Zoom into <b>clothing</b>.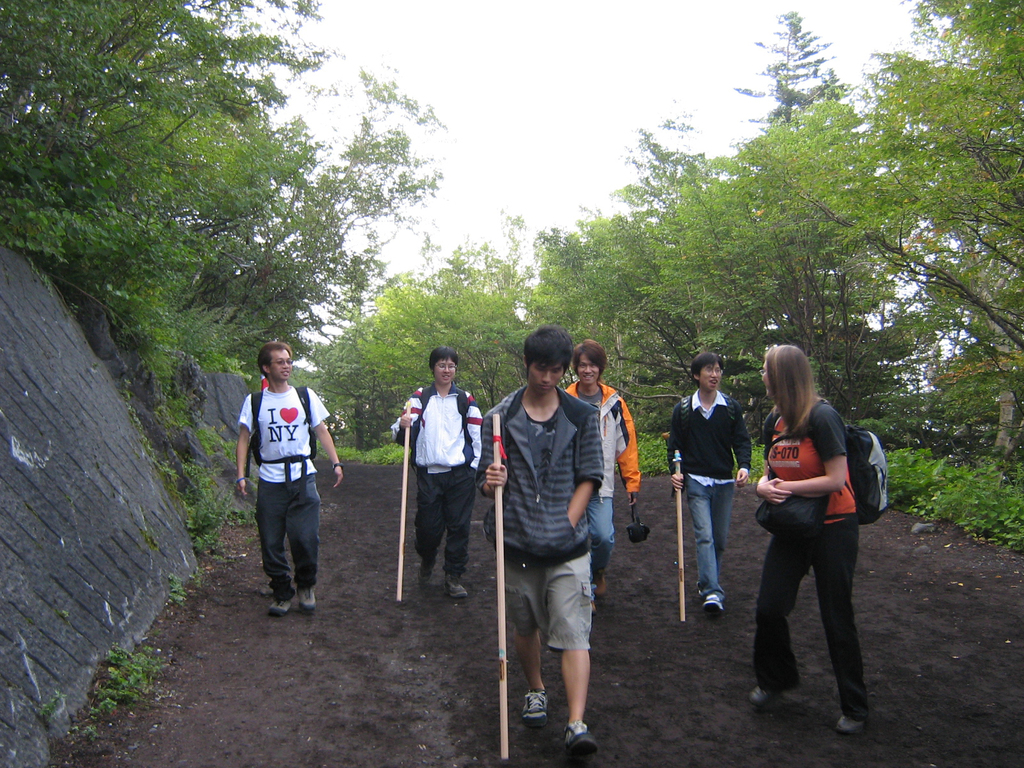
Zoom target: 241:385:330:604.
